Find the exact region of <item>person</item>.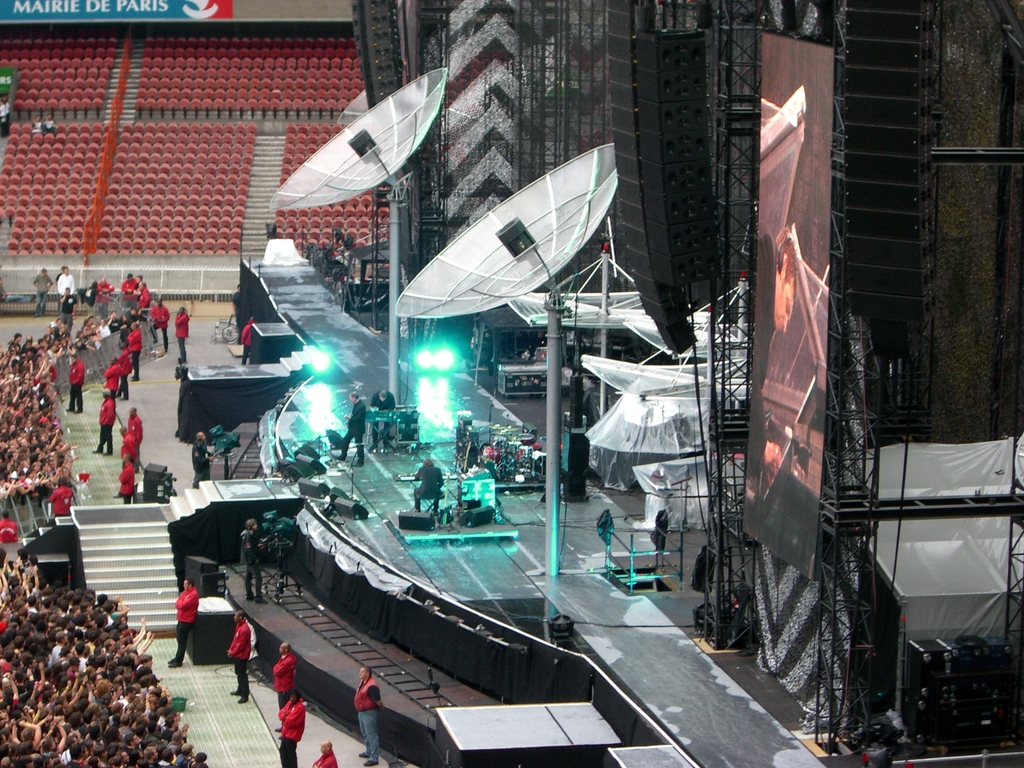
Exact region: select_region(272, 641, 297, 738).
